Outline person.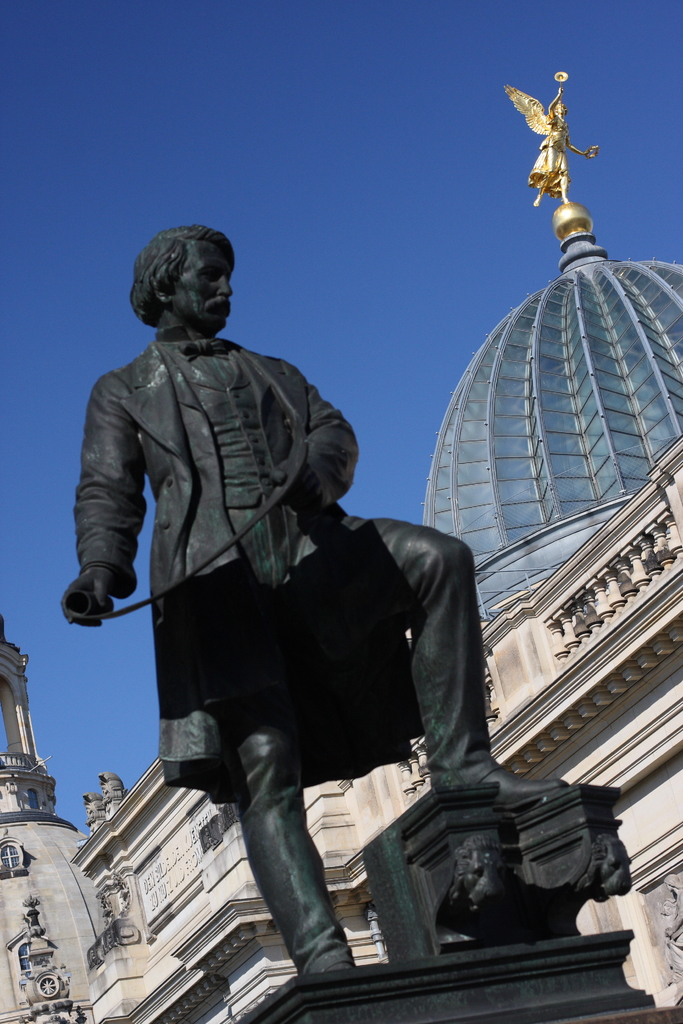
Outline: <region>60, 223, 568, 961</region>.
